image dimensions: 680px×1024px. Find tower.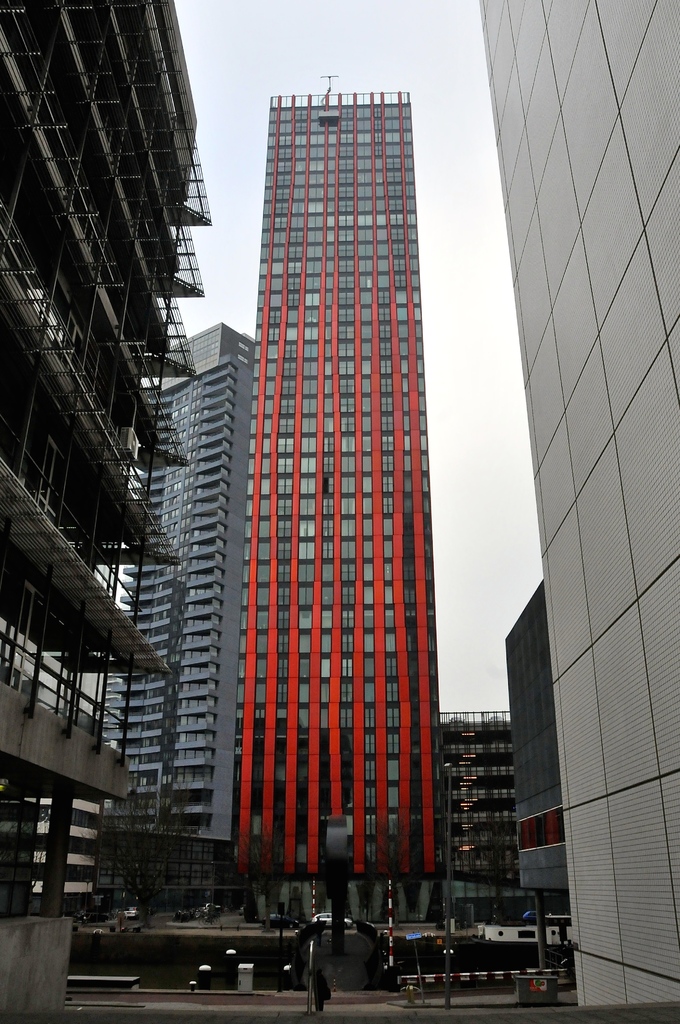
bbox(86, 323, 259, 915).
